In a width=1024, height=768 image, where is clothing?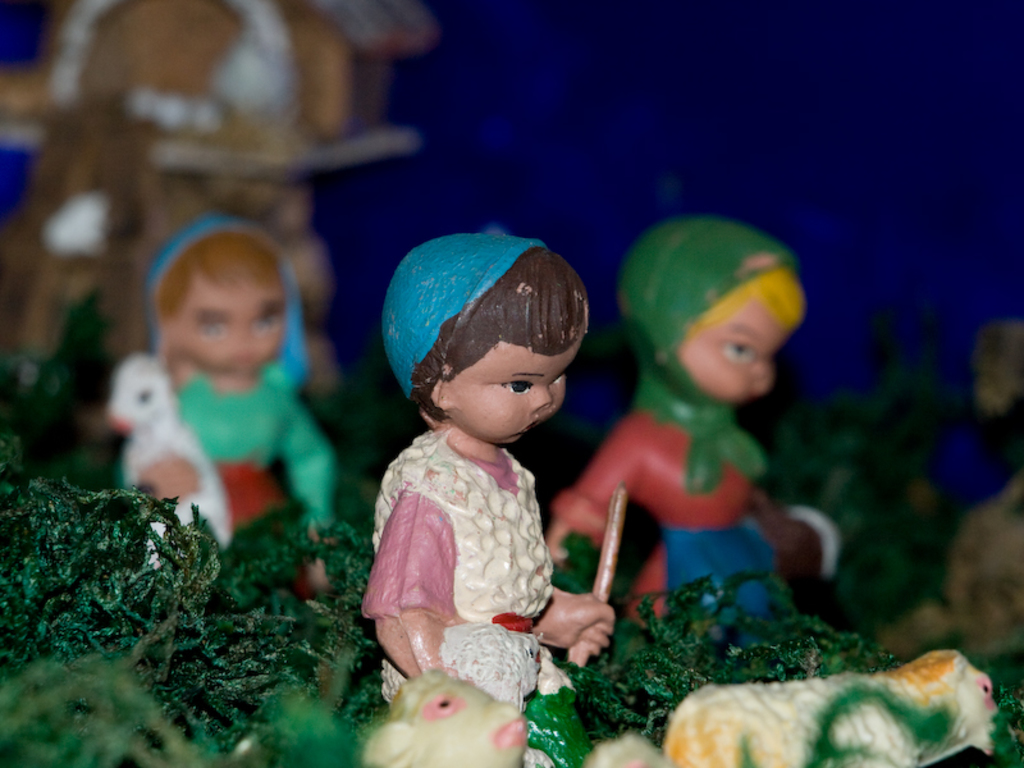
box=[553, 205, 804, 630].
